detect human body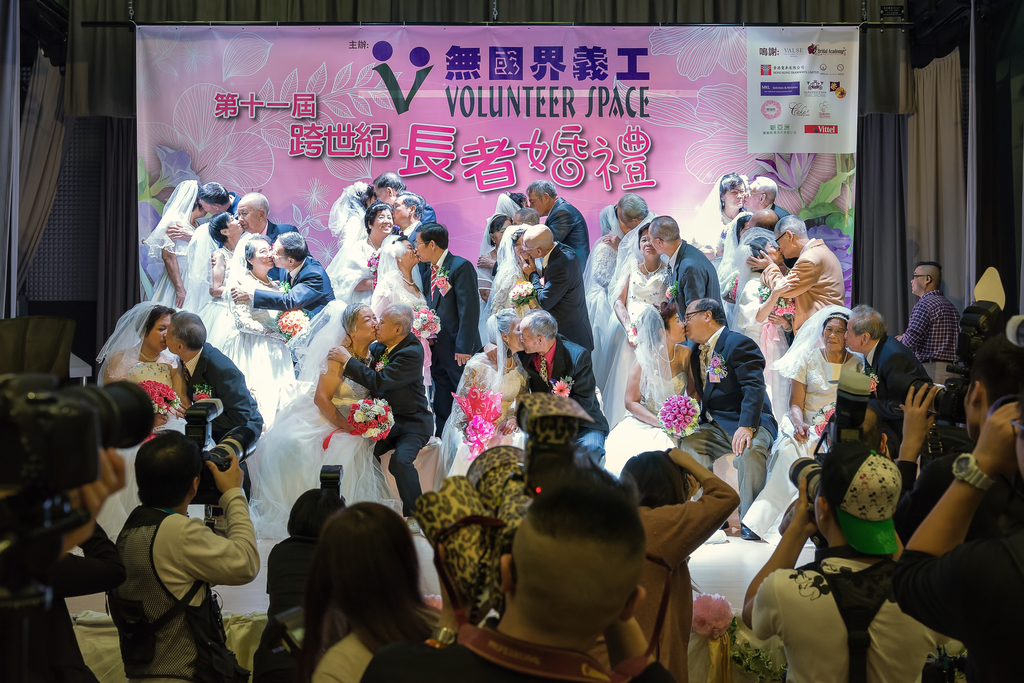
[418,218,480,434]
